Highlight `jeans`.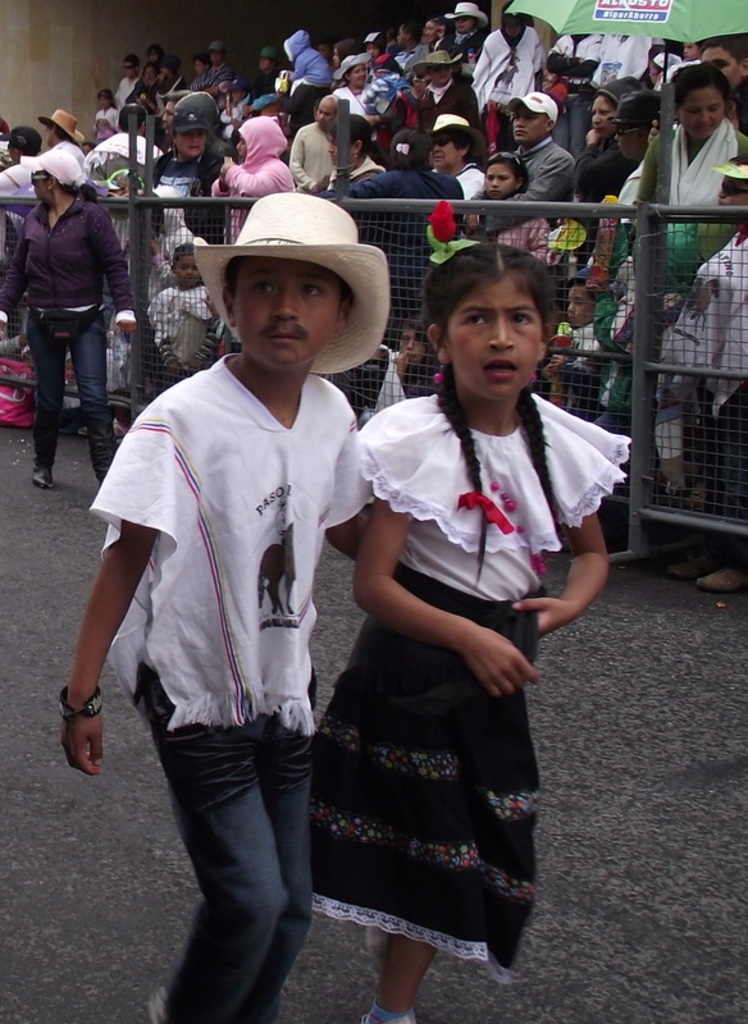
Highlighted region: 122,687,347,995.
